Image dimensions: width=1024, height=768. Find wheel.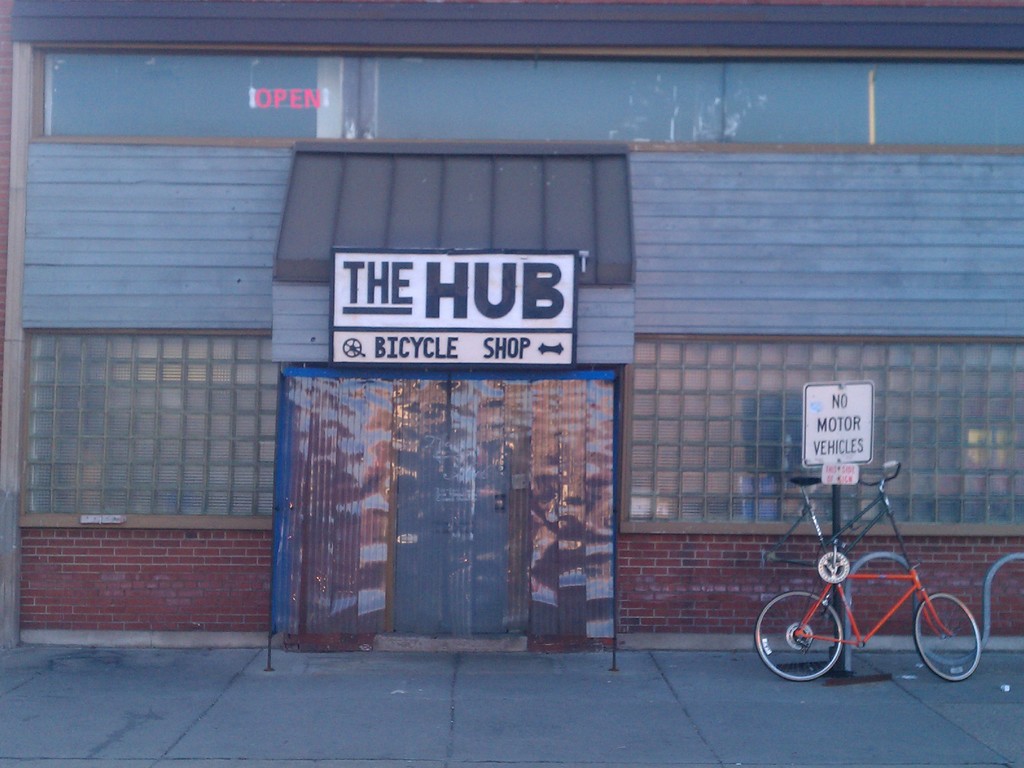
{"left": 814, "top": 549, "right": 849, "bottom": 581}.
